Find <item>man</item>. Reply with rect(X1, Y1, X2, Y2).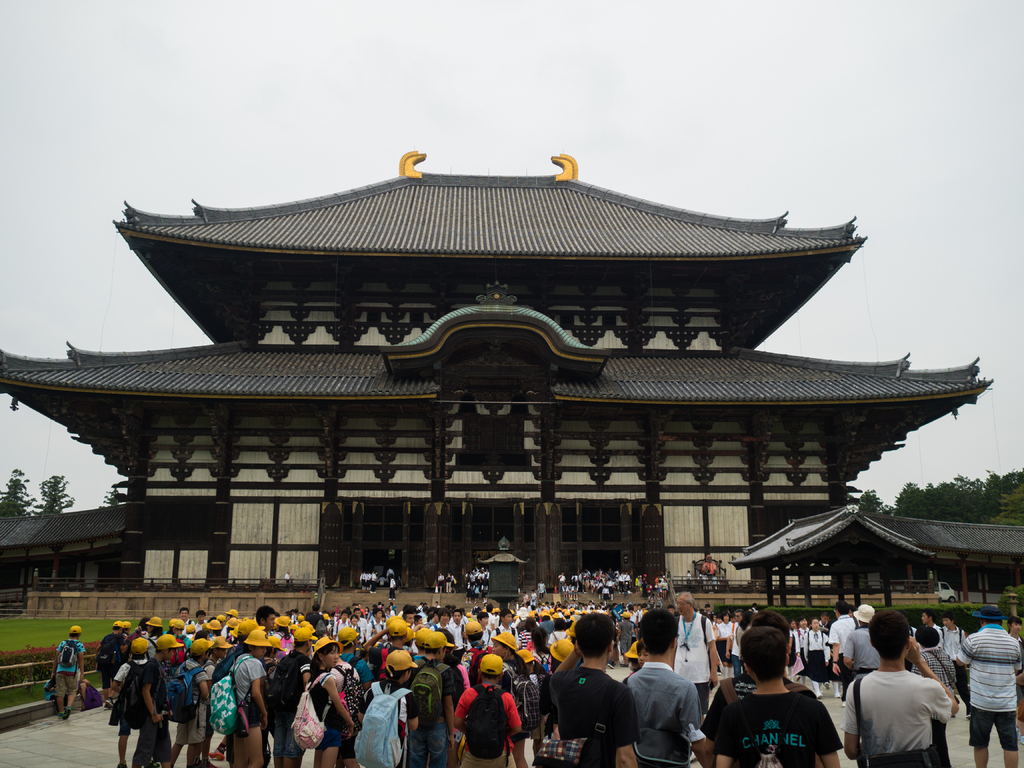
rect(847, 604, 882, 680).
